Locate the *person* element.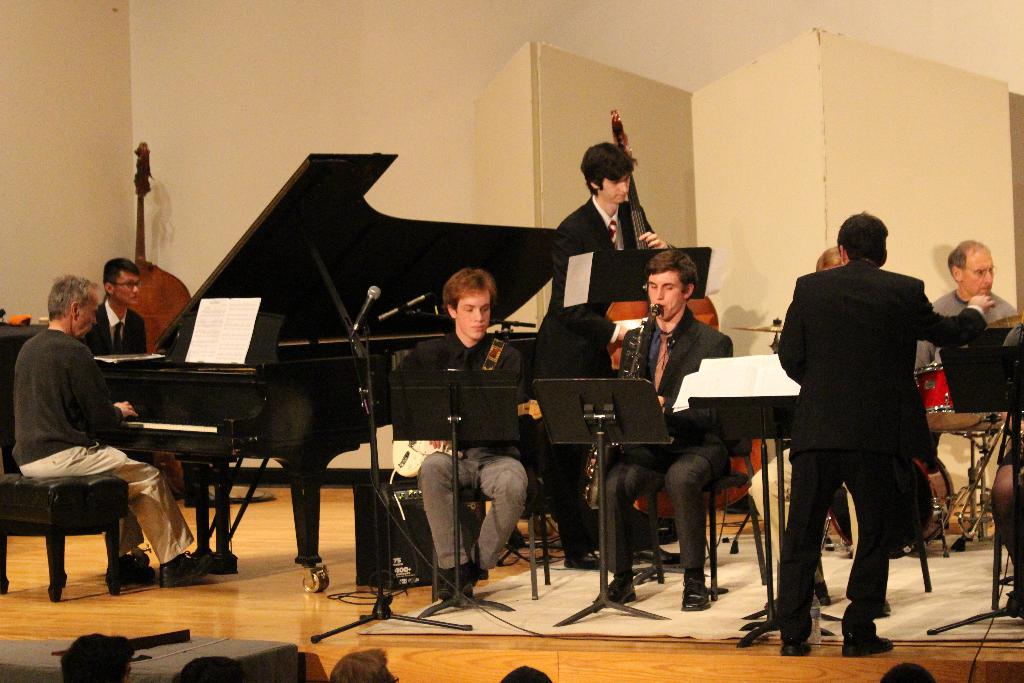
Element bbox: 76,257,147,356.
